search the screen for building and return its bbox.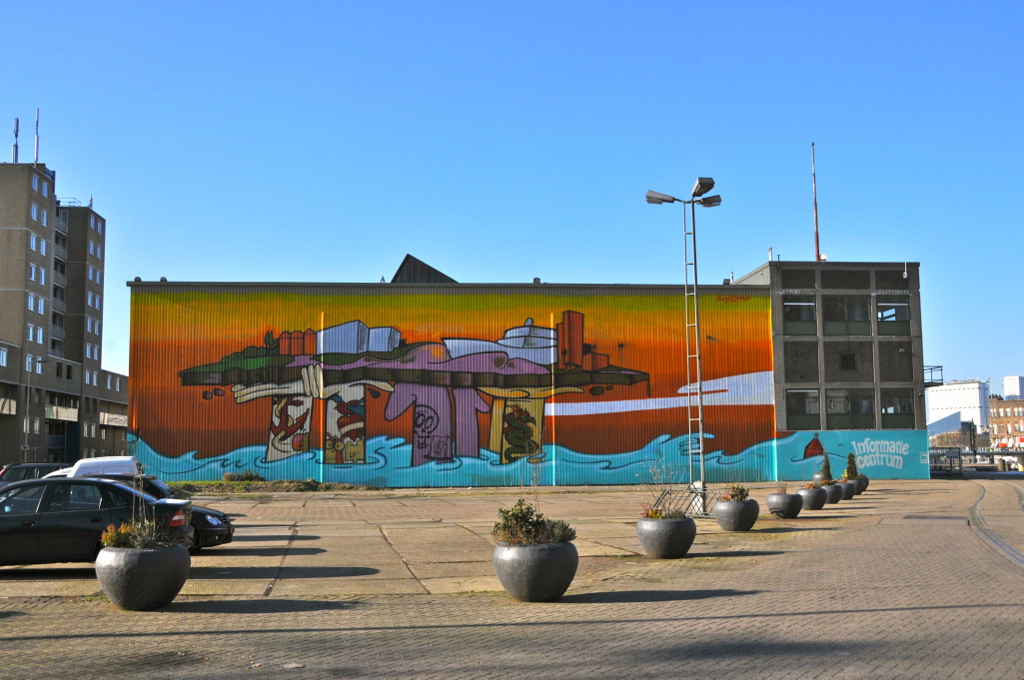
Found: locate(0, 108, 126, 486).
